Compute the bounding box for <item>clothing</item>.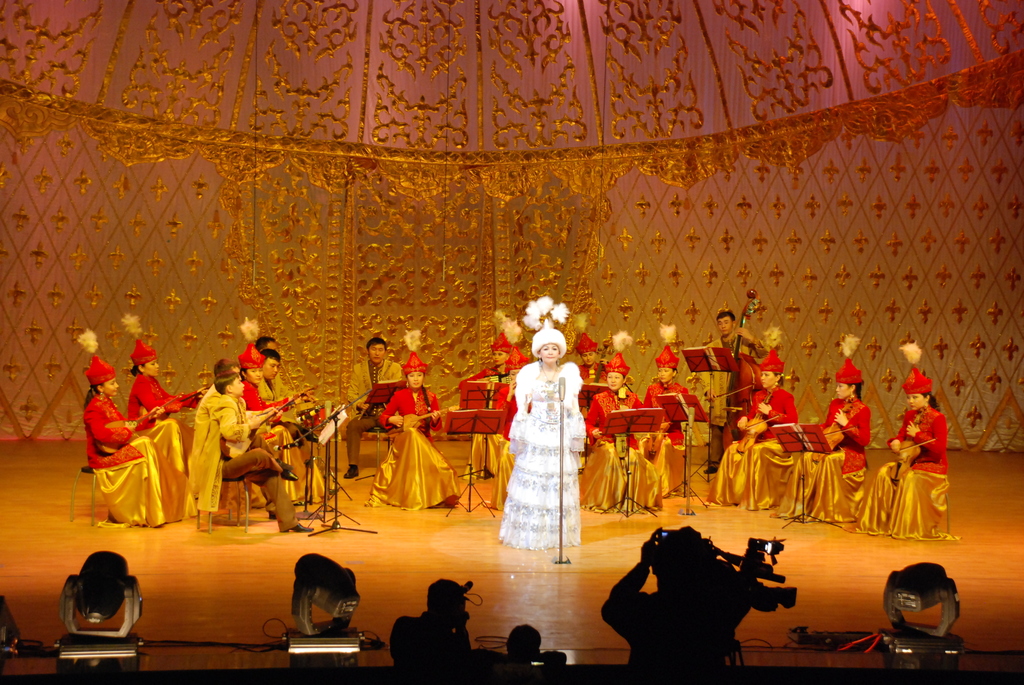
rect(388, 612, 456, 682).
